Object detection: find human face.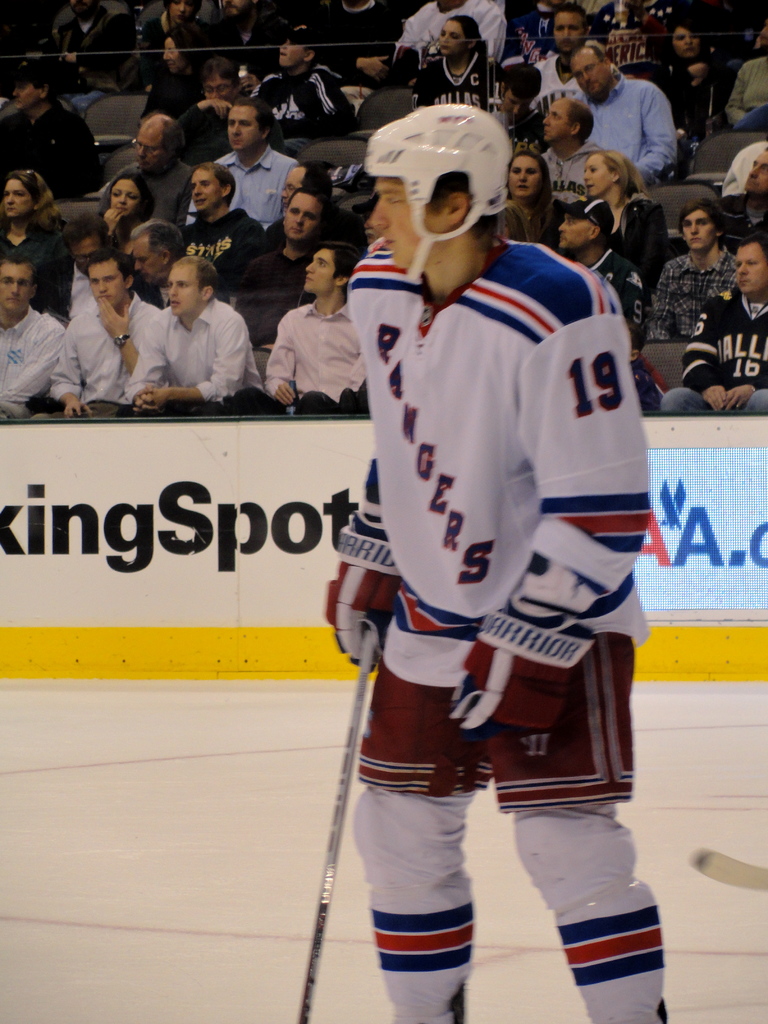
bbox=(539, 101, 575, 141).
